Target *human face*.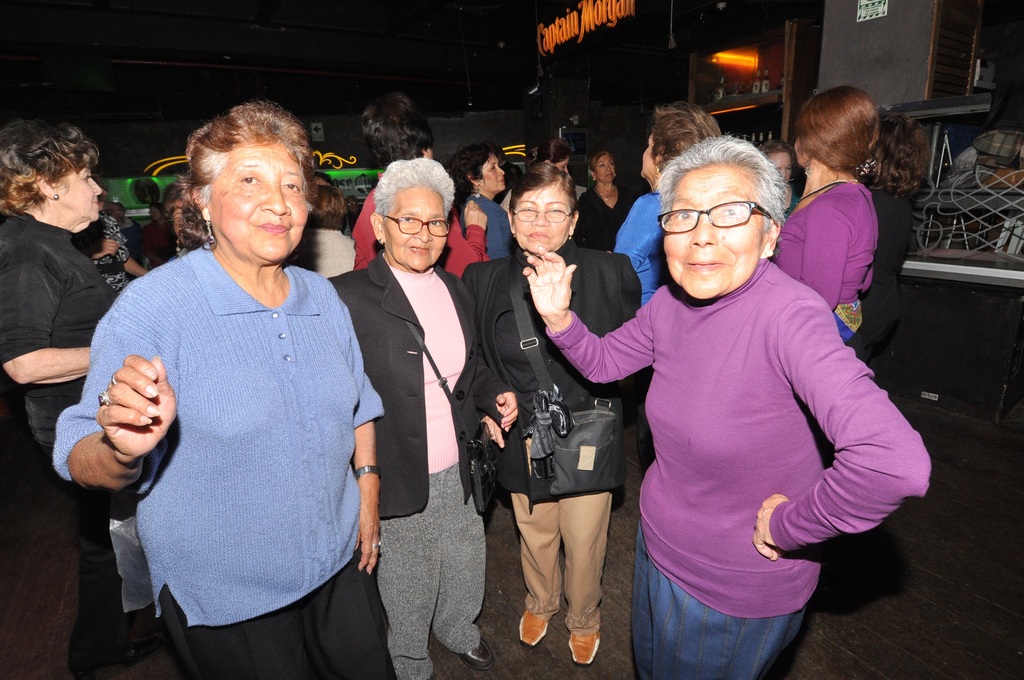
Target region: Rect(479, 150, 504, 194).
